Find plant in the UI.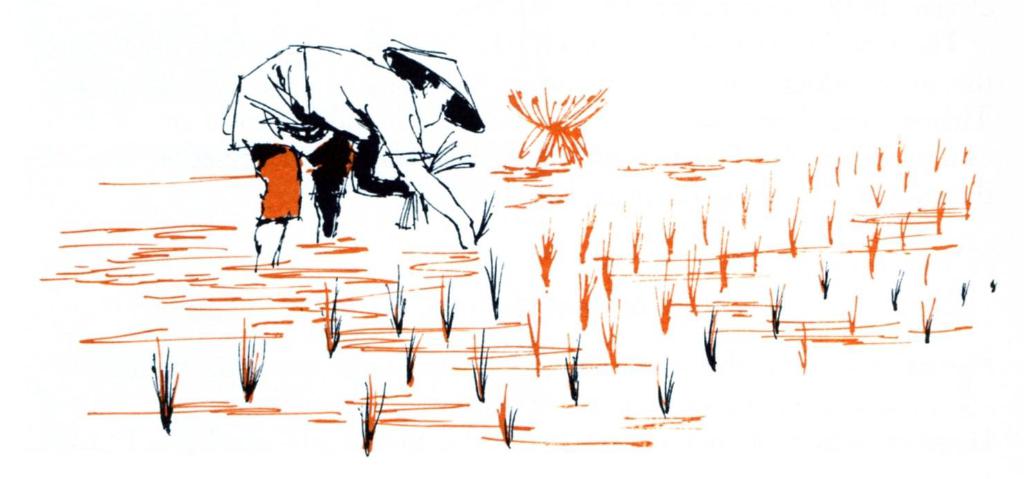
UI element at (597,309,622,377).
